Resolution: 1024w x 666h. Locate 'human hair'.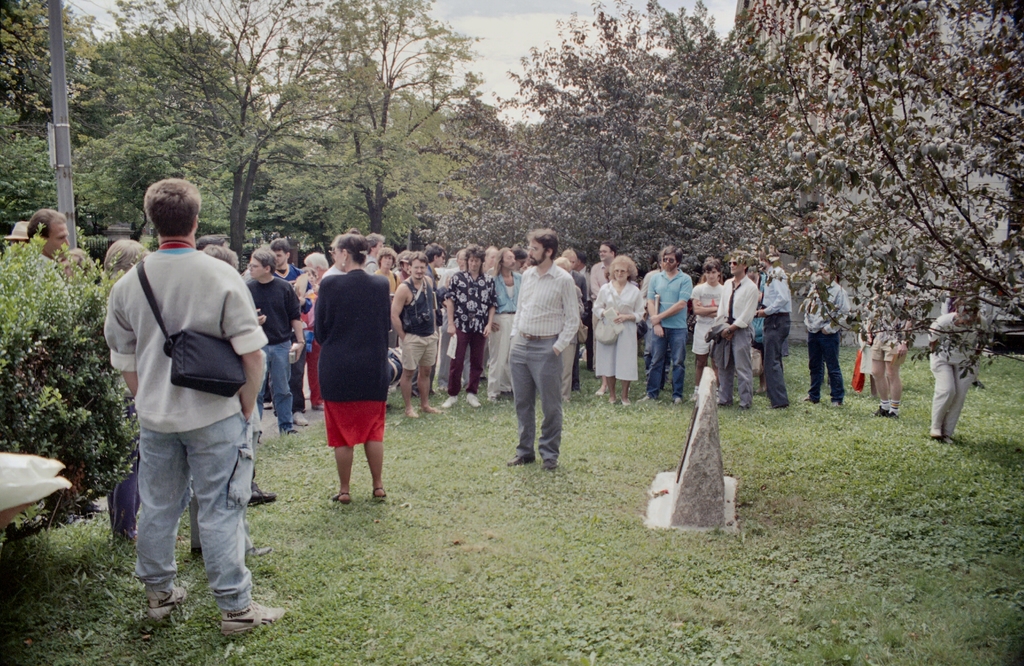
select_region(702, 250, 723, 274).
